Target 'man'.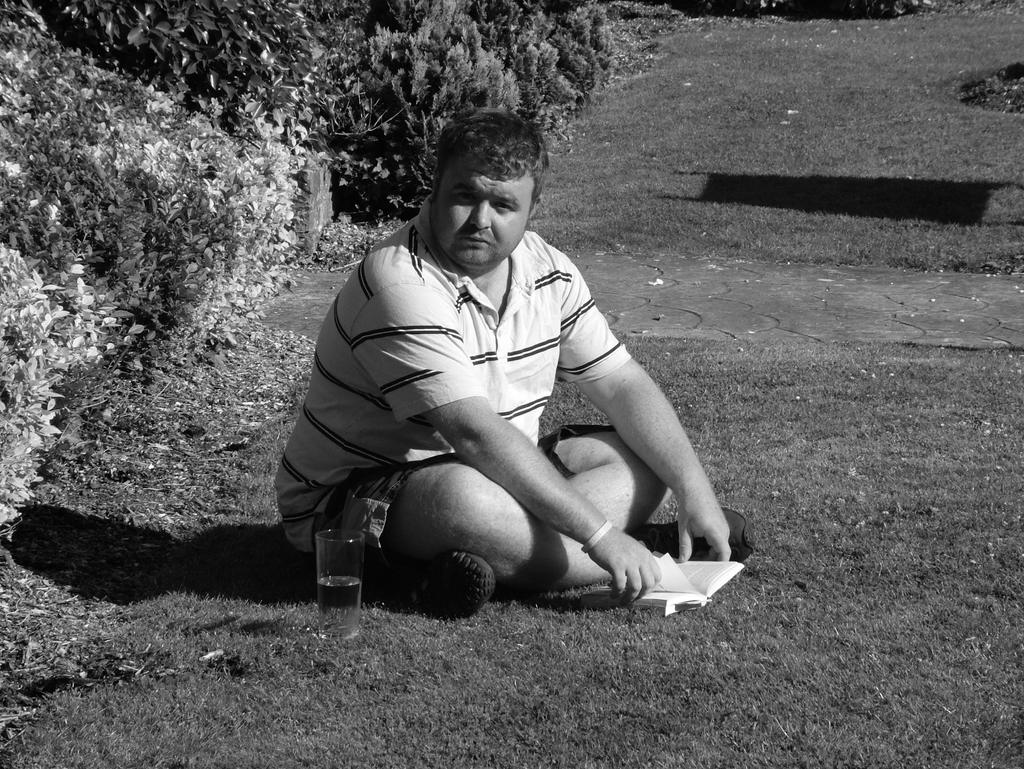
Target region: (x1=275, y1=109, x2=757, y2=622).
